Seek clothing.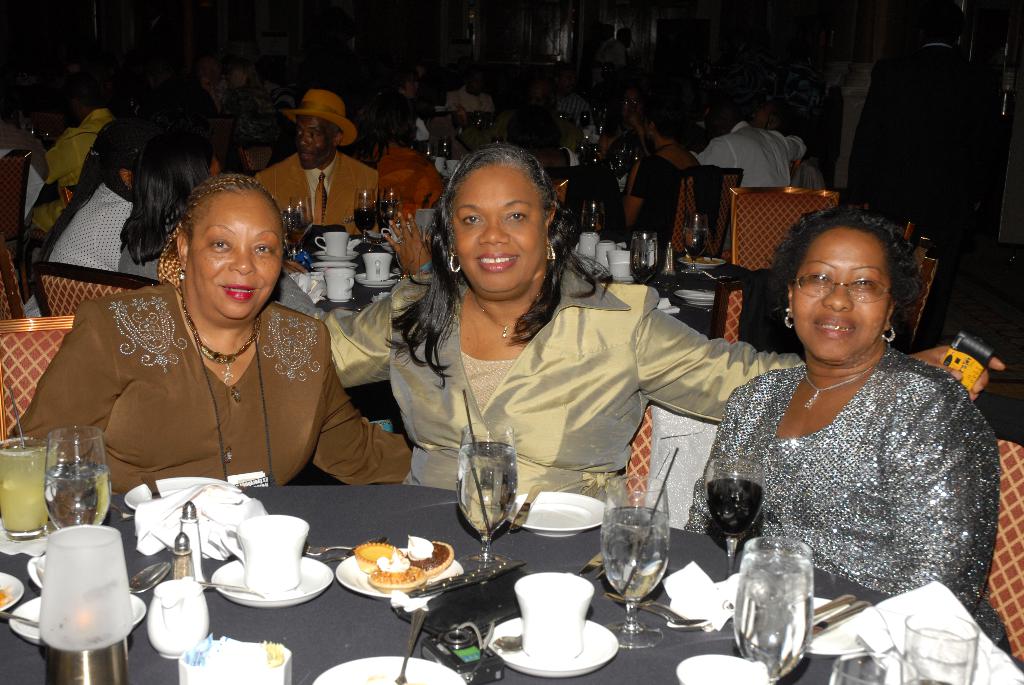
region(691, 353, 1023, 642).
